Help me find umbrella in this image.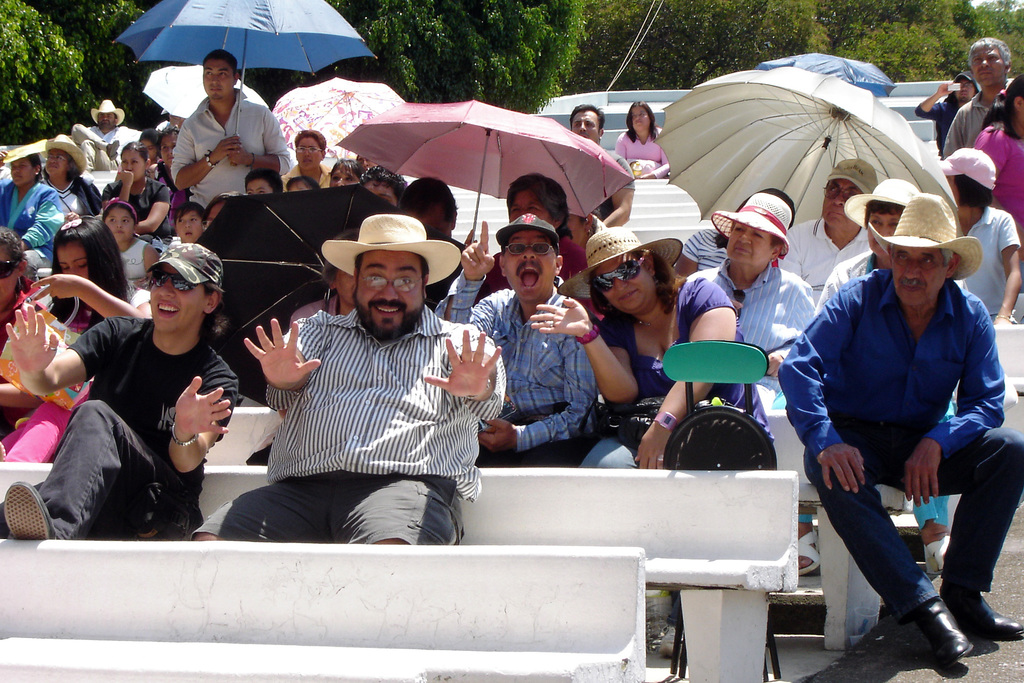
Found it: BBox(758, 50, 901, 99).
